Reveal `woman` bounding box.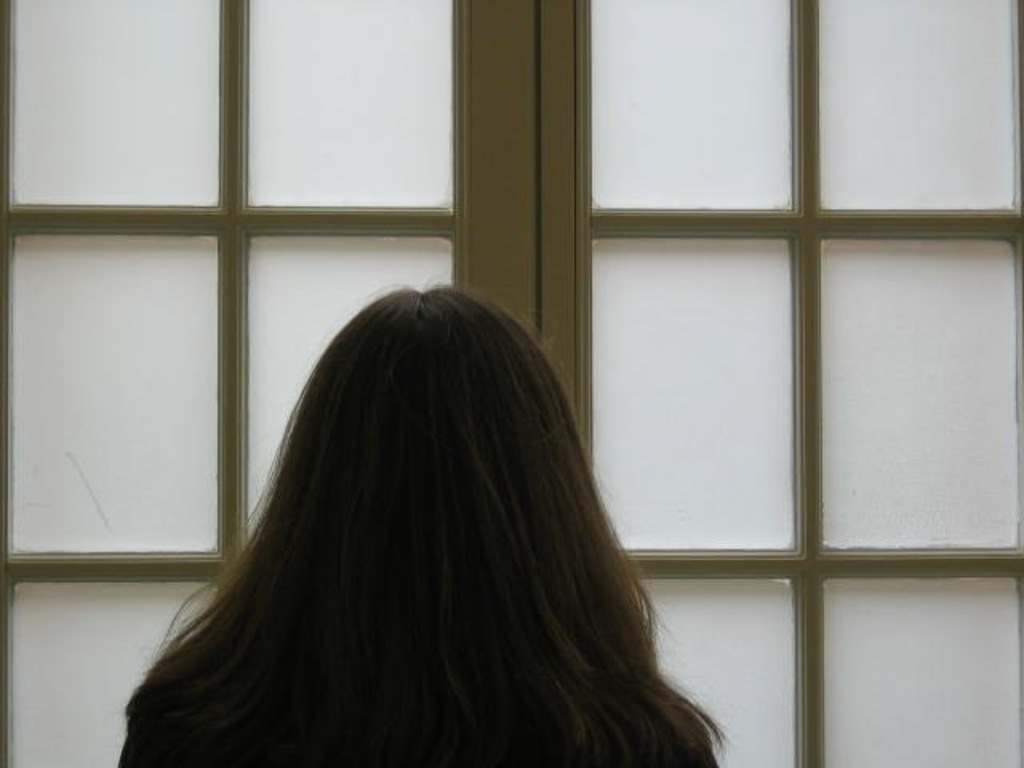
Revealed: <region>77, 264, 754, 767</region>.
